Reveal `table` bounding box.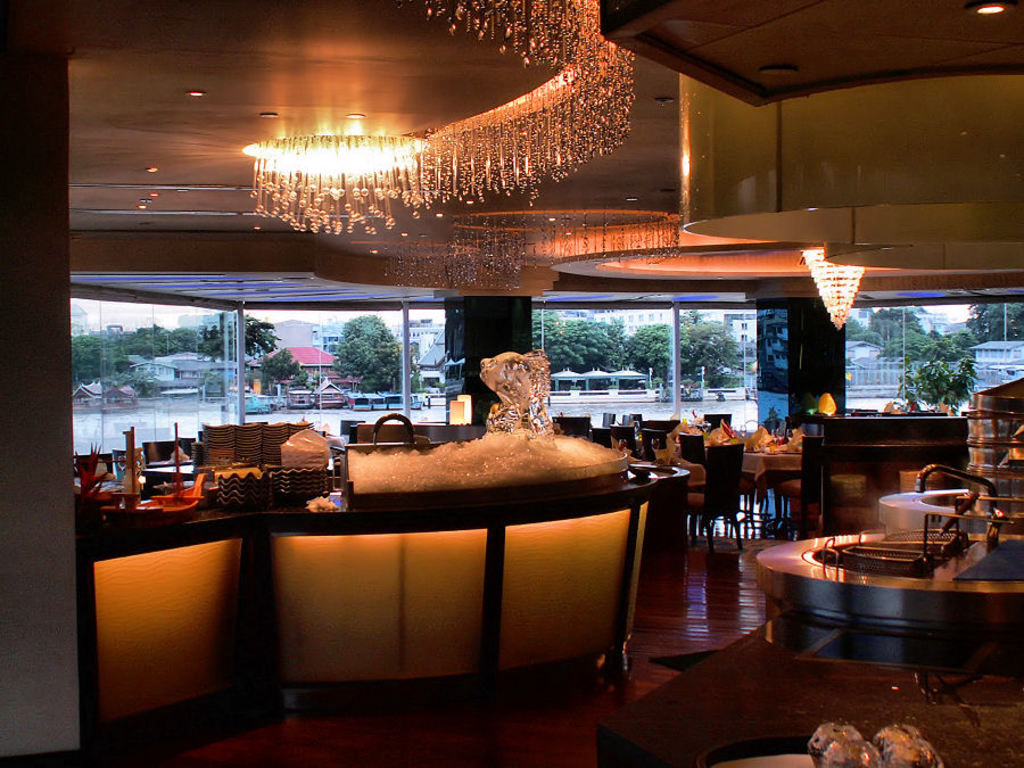
Revealed: Rect(733, 435, 796, 546).
